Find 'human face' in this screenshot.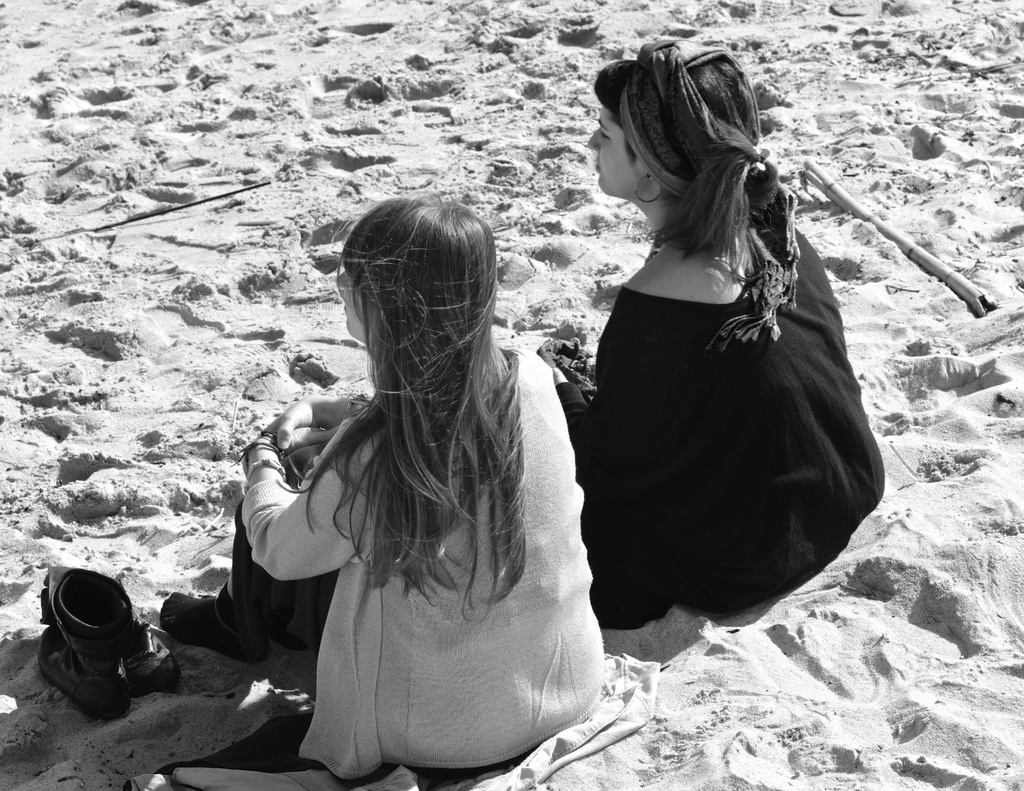
The bounding box for 'human face' is crop(580, 96, 659, 199).
